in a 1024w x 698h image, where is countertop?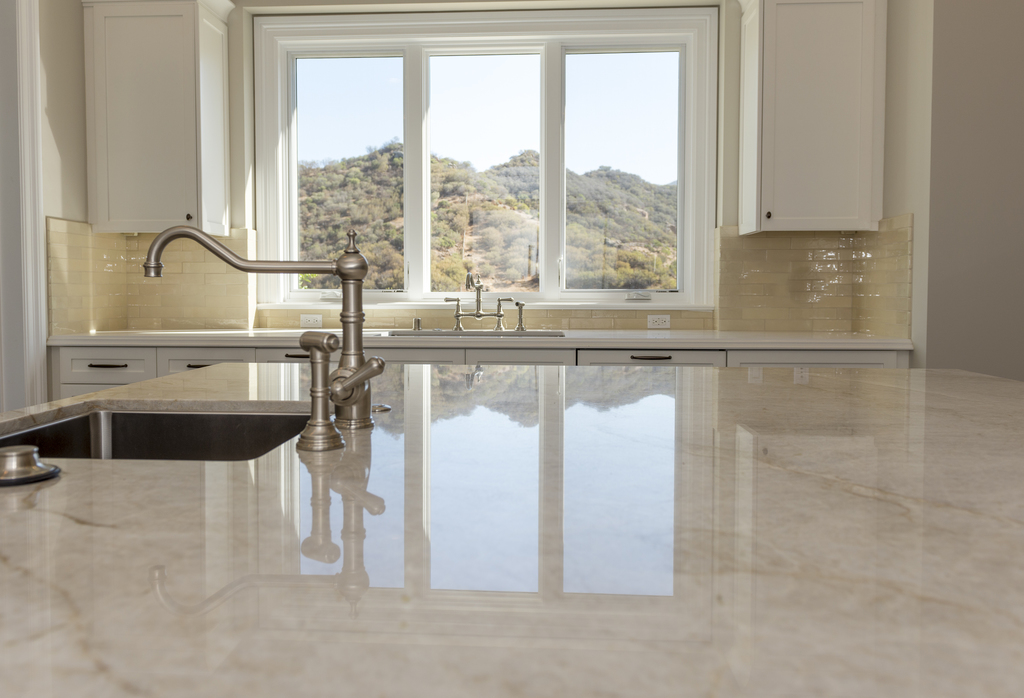
(x1=0, y1=364, x2=1023, y2=697).
